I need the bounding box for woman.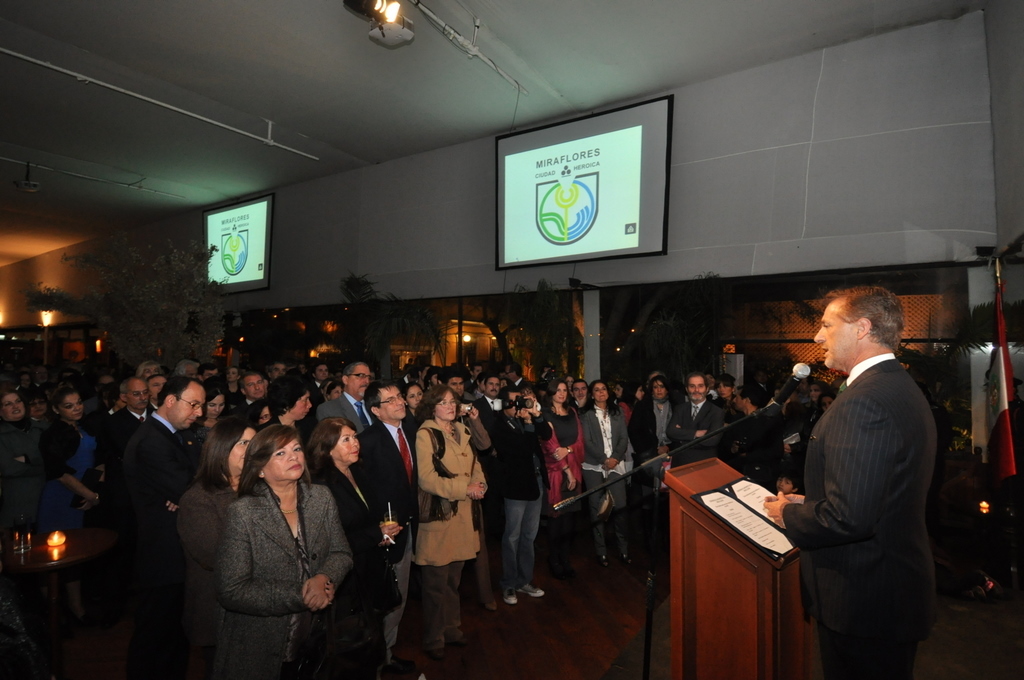
Here it is: 138, 362, 165, 376.
